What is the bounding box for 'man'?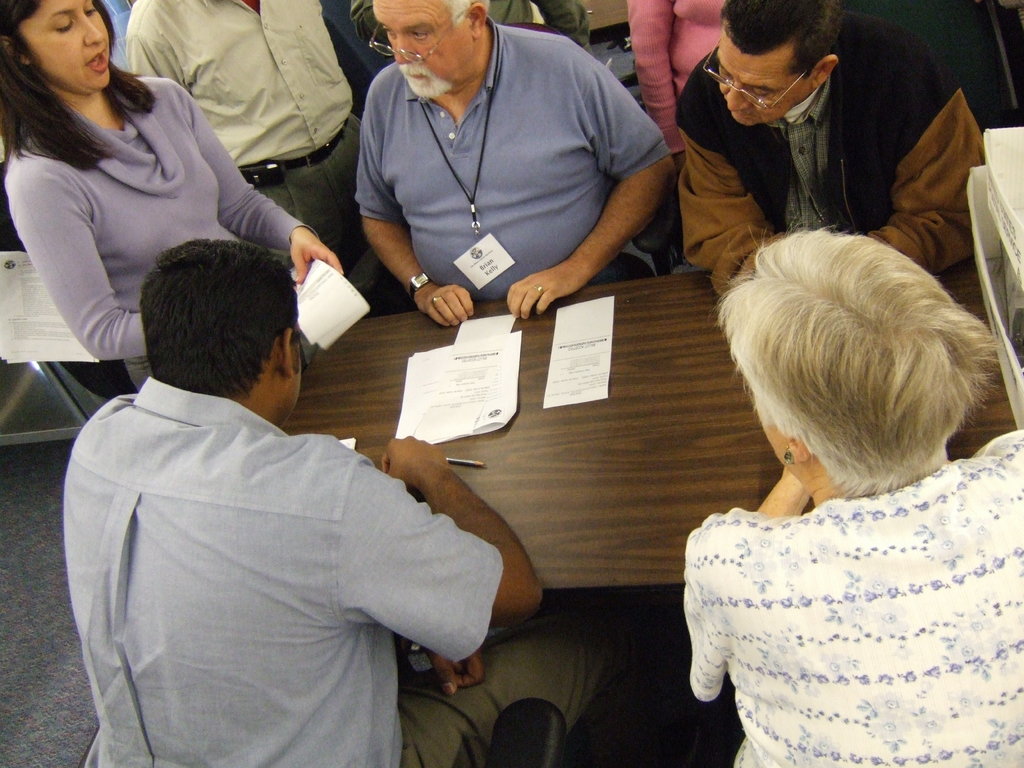
125/0/424/312.
